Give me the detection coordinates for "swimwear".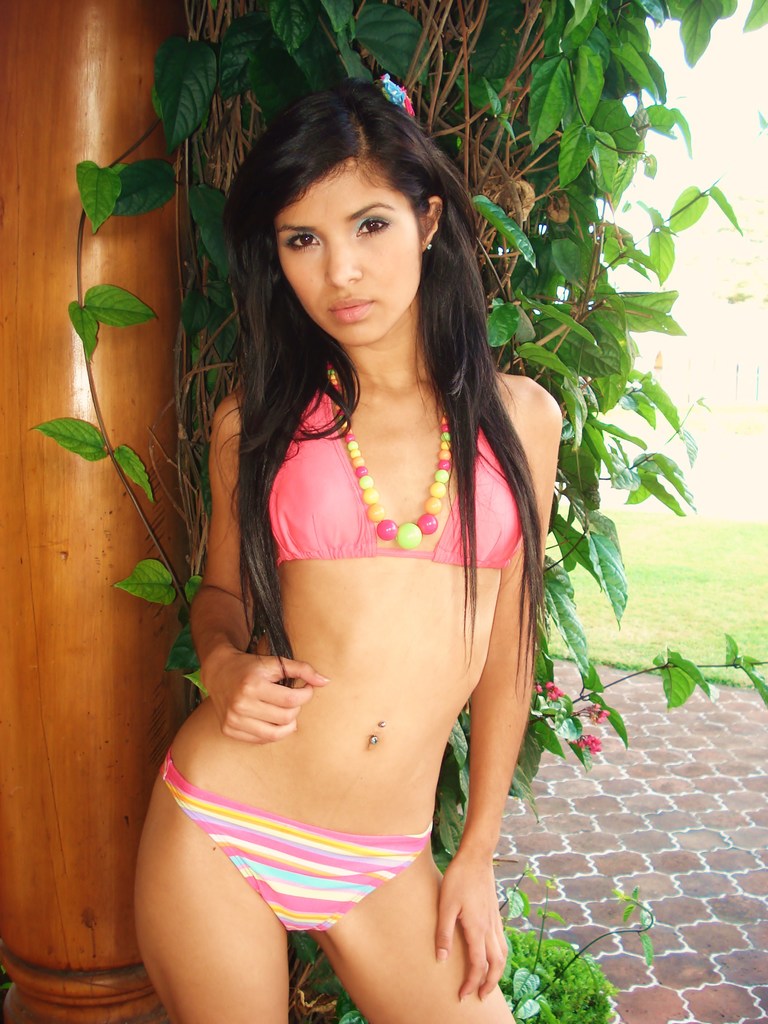
(x1=273, y1=378, x2=522, y2=561).
